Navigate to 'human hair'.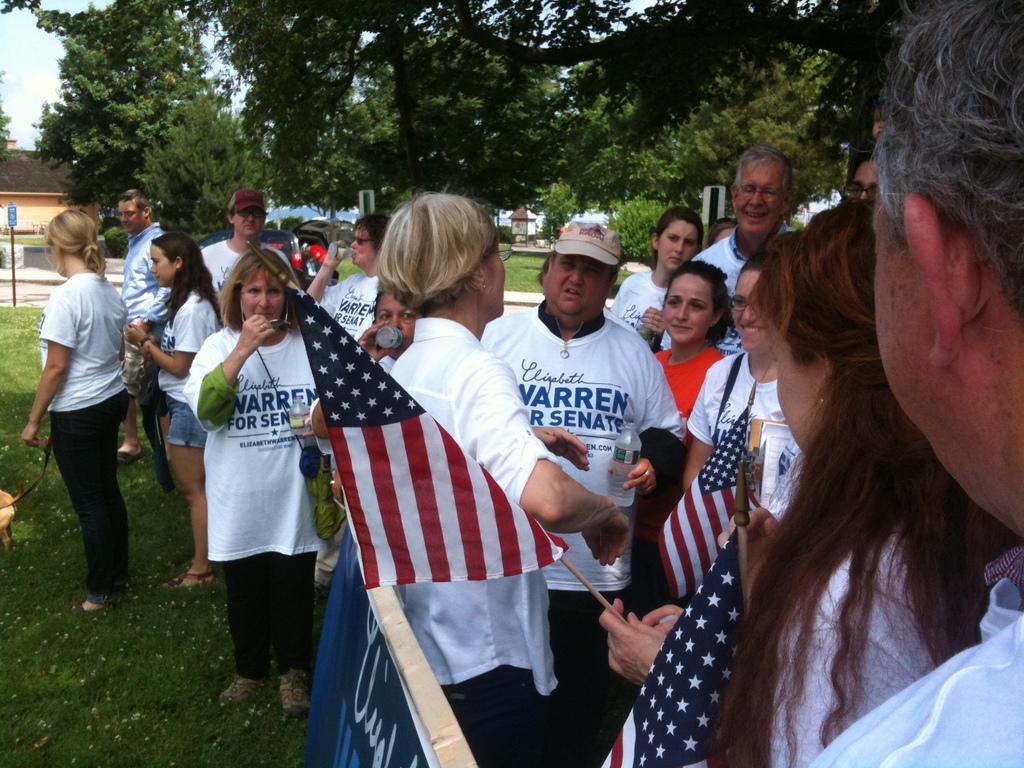
Navigation target: (x1=148, y1=232, x2=223, y2=326).
